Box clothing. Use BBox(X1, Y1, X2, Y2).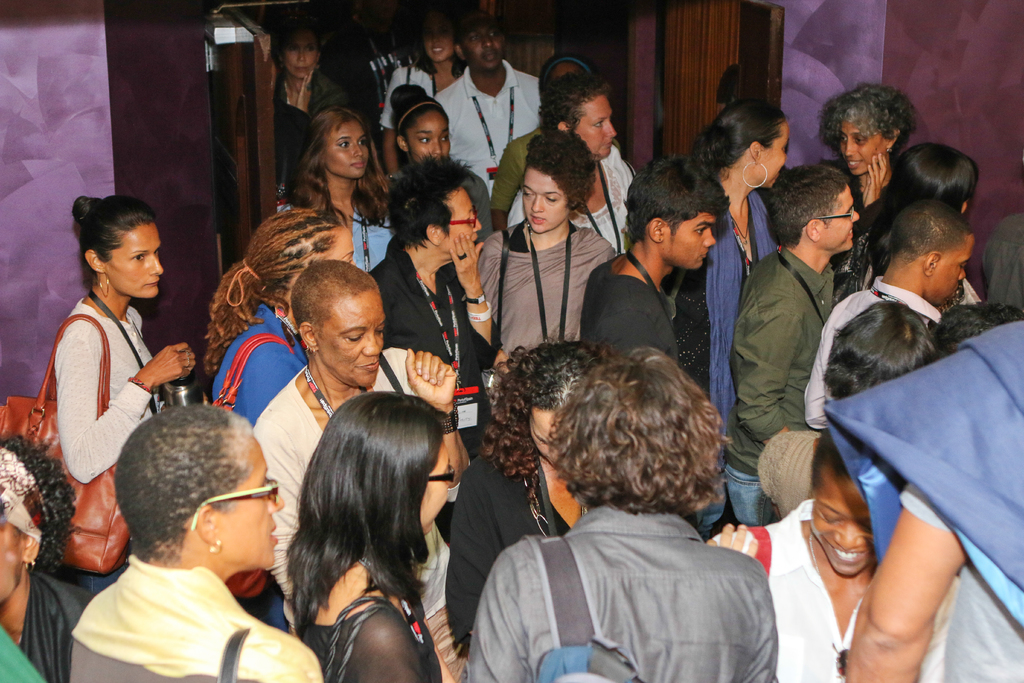
BBox(76, 549, 340, 682).
